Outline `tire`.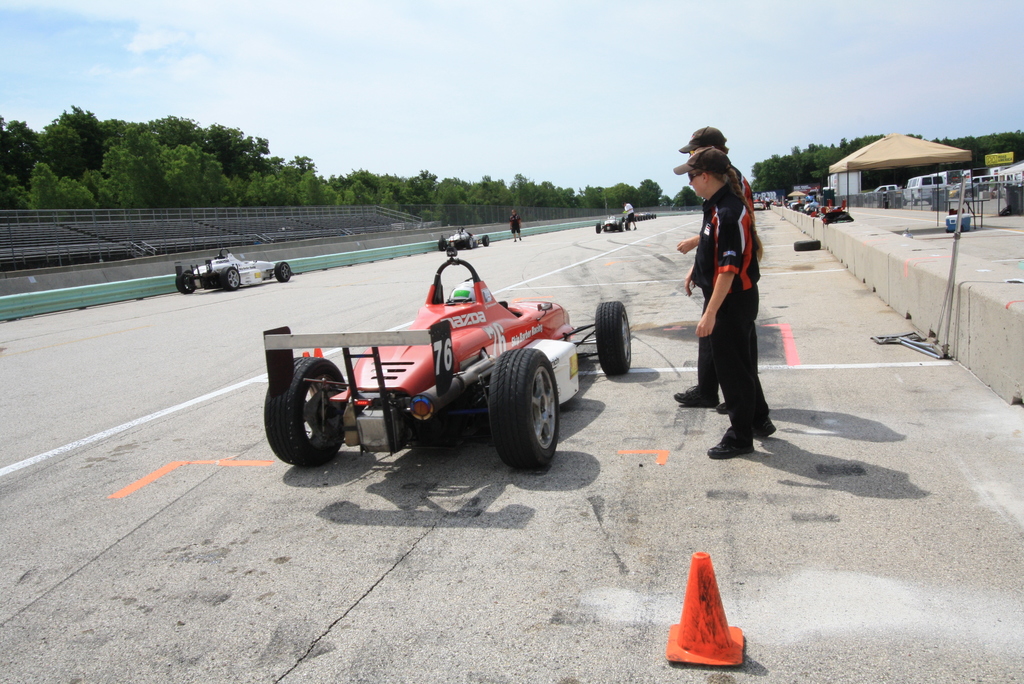
Outline: select_region(466, 236, 474, 248).
